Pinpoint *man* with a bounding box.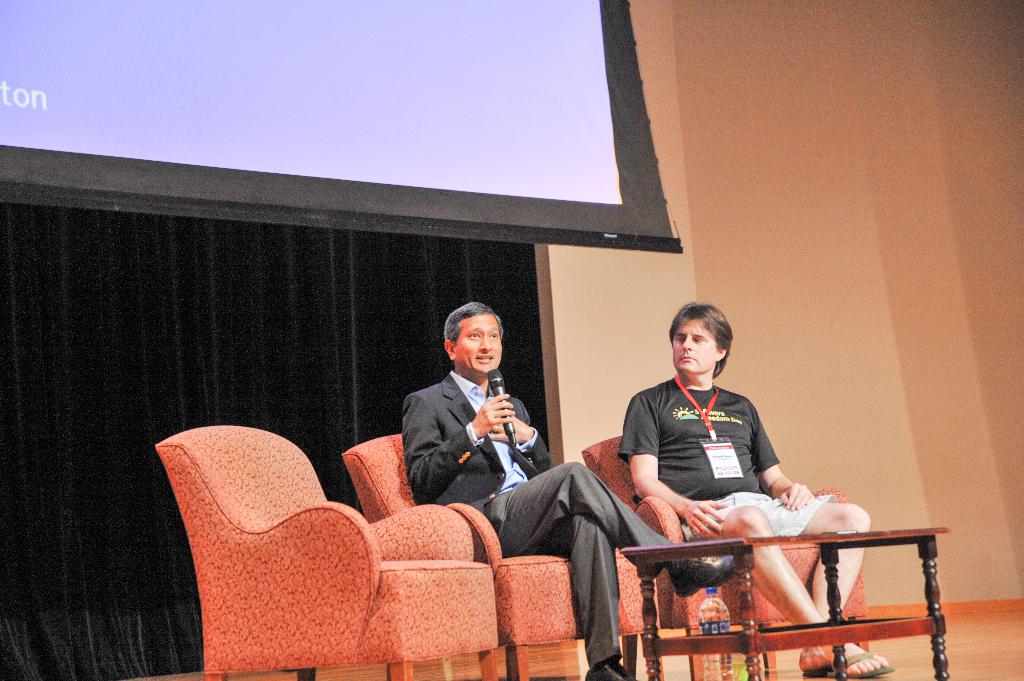
rect(403, 304, 744, 680).
